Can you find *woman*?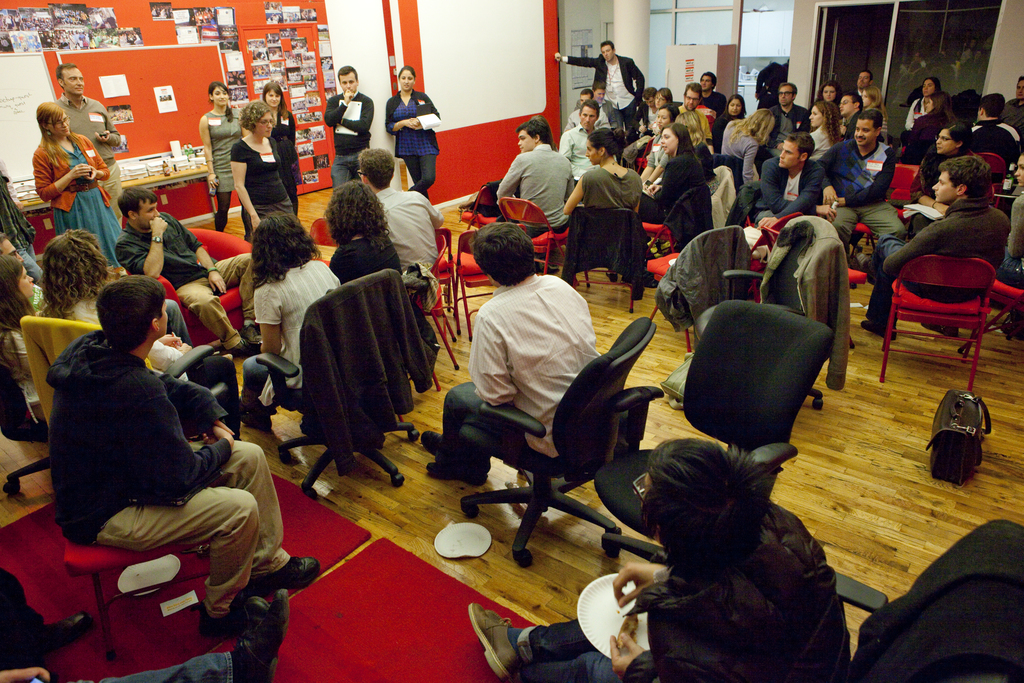
Yes, bounding box: 30/100/132/269.
